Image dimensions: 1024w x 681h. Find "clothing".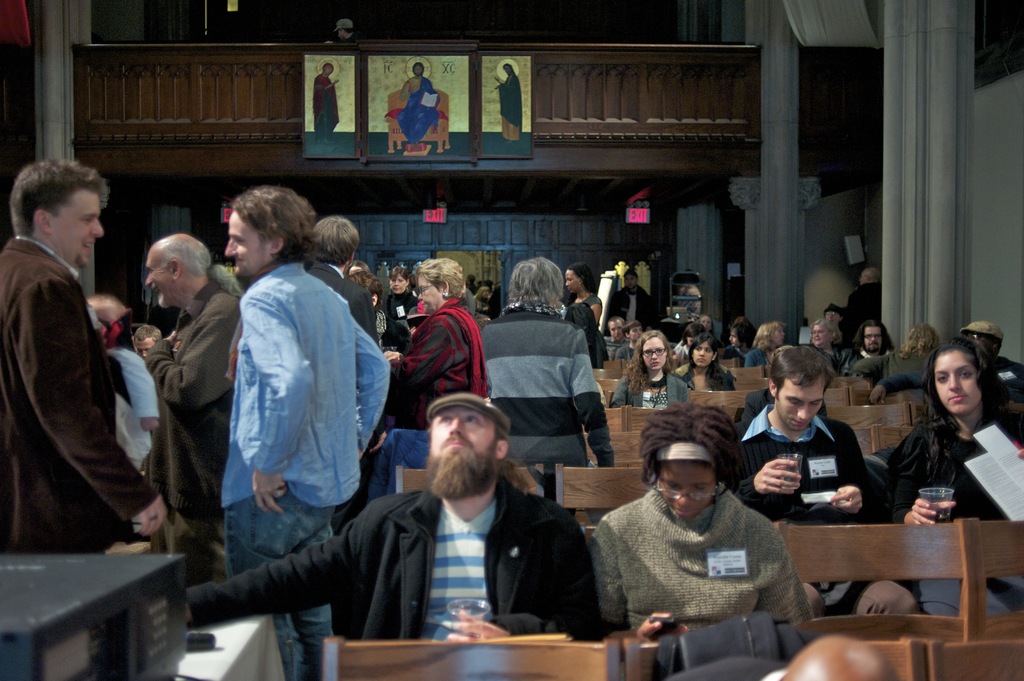
{"left": 846, "top": 282, "right": 883, "bottom": 332}.
